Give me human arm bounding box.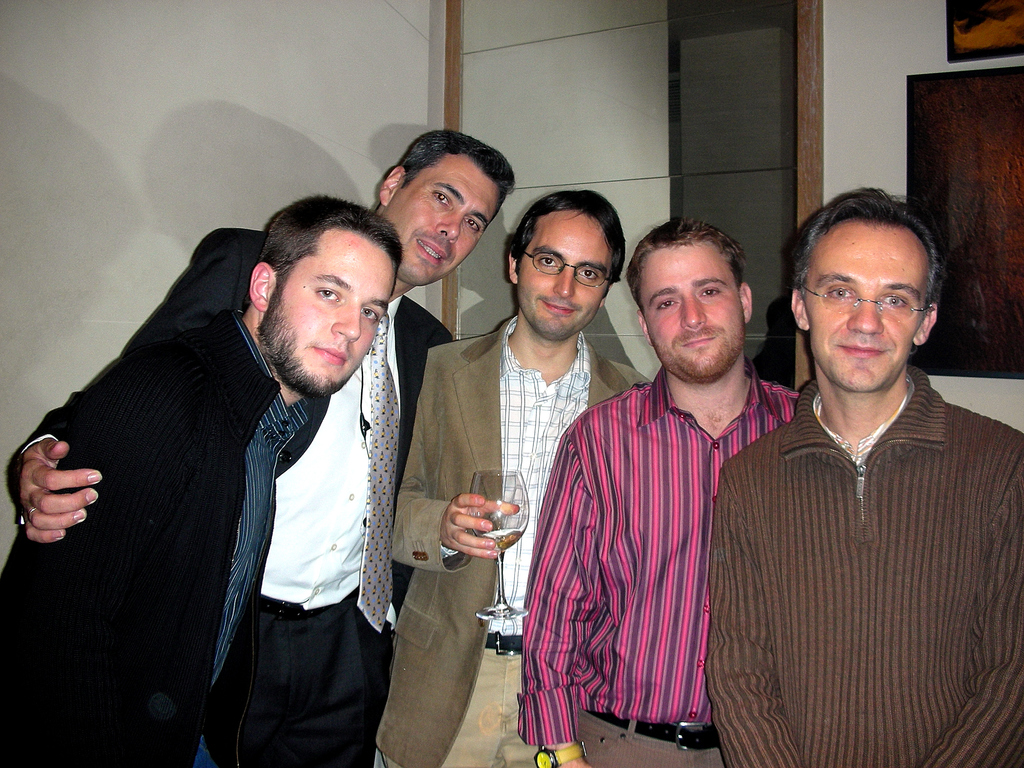
[916, 442, 1023, 767].
